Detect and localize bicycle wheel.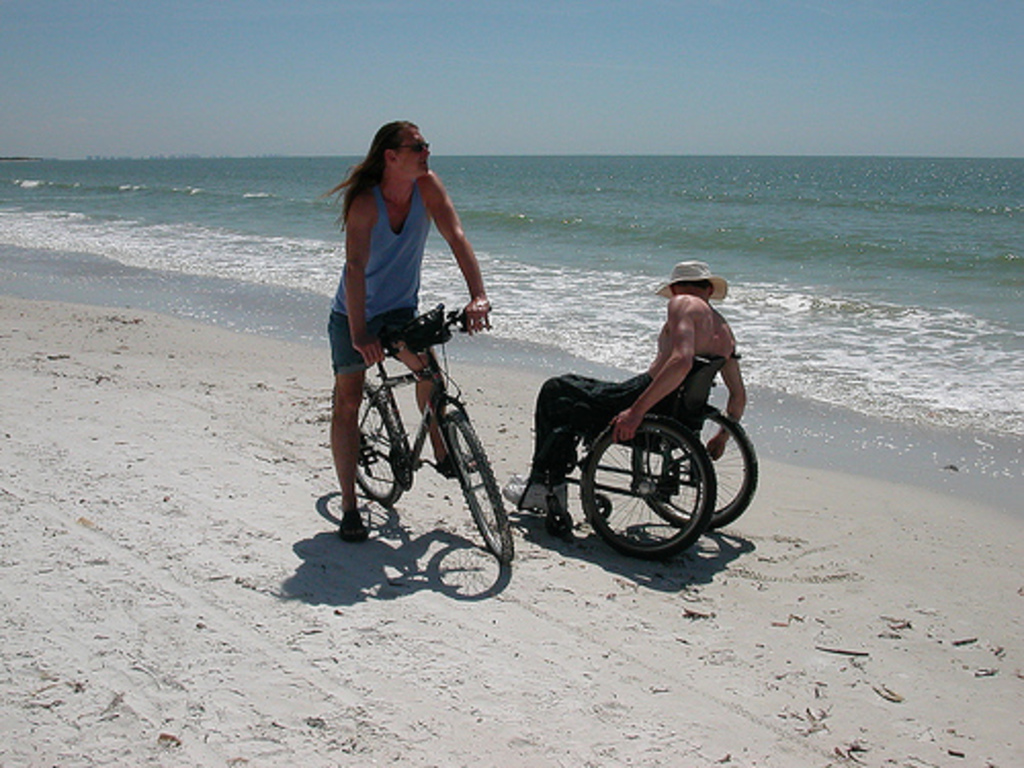
Localized at detection(442, 410, 514, 561).
